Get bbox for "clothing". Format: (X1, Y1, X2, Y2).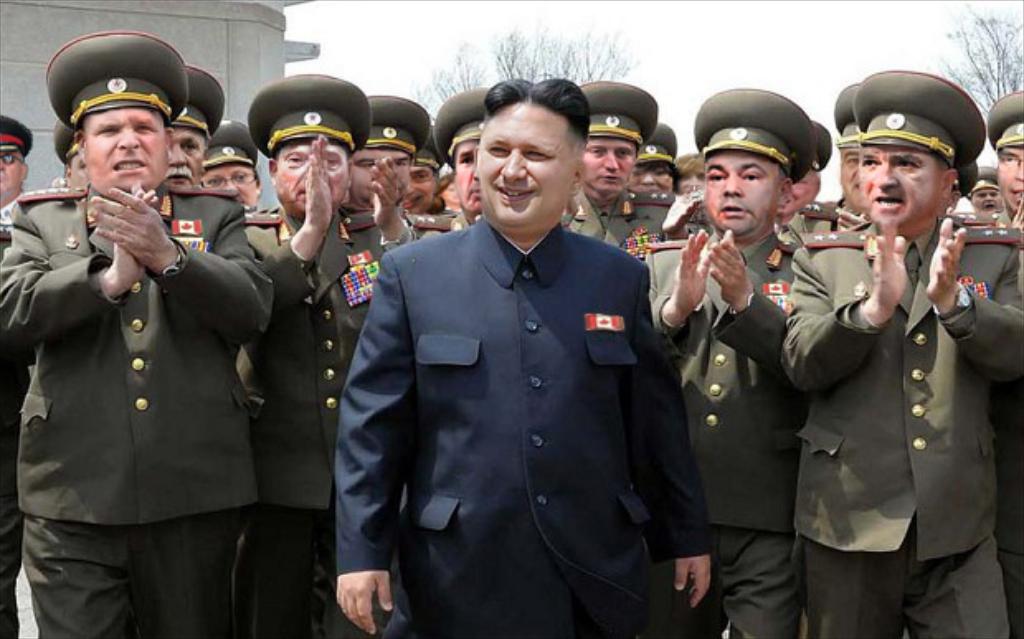
(783, 198, 1022, 637).
